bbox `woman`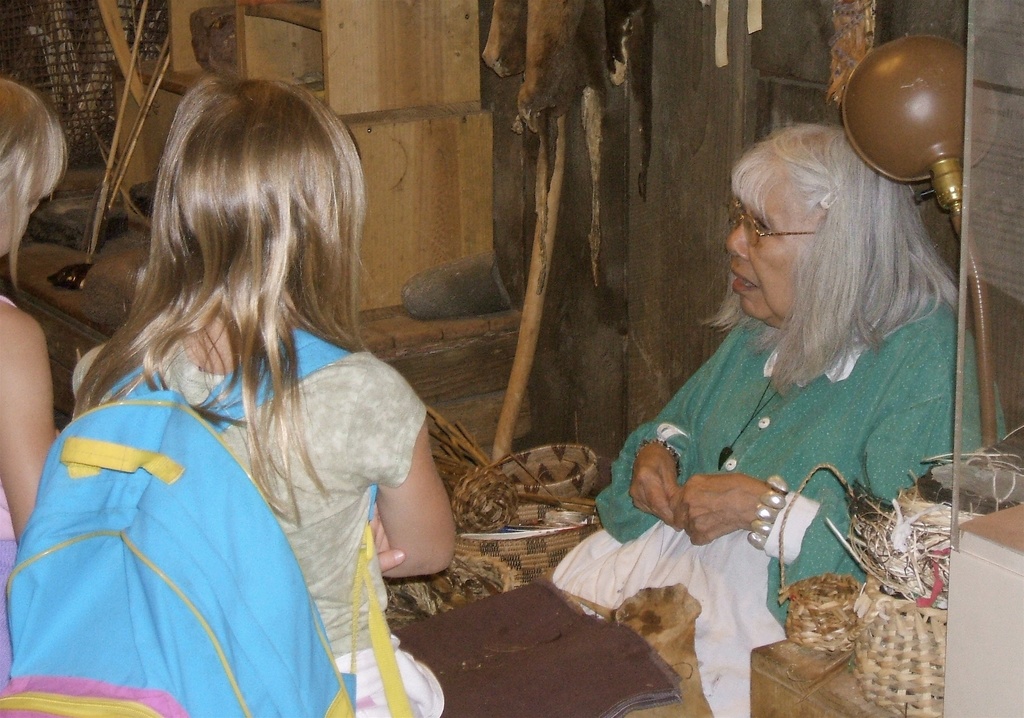
69:79:458:717
